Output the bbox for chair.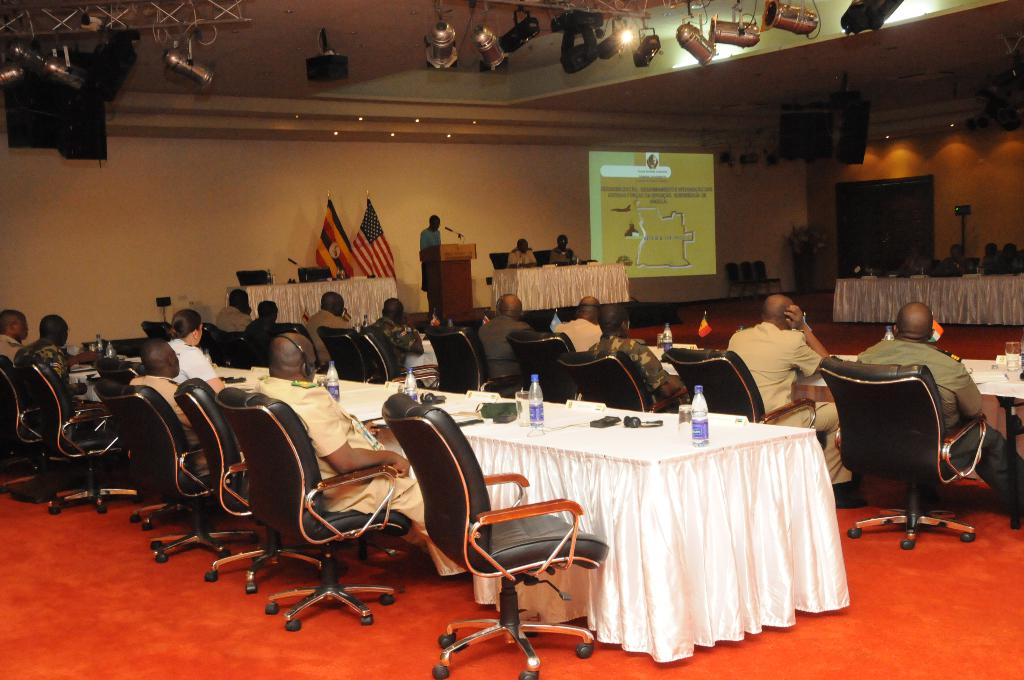
{"left": 836, "top": 352, "right": 988, "bottom": 554}.
